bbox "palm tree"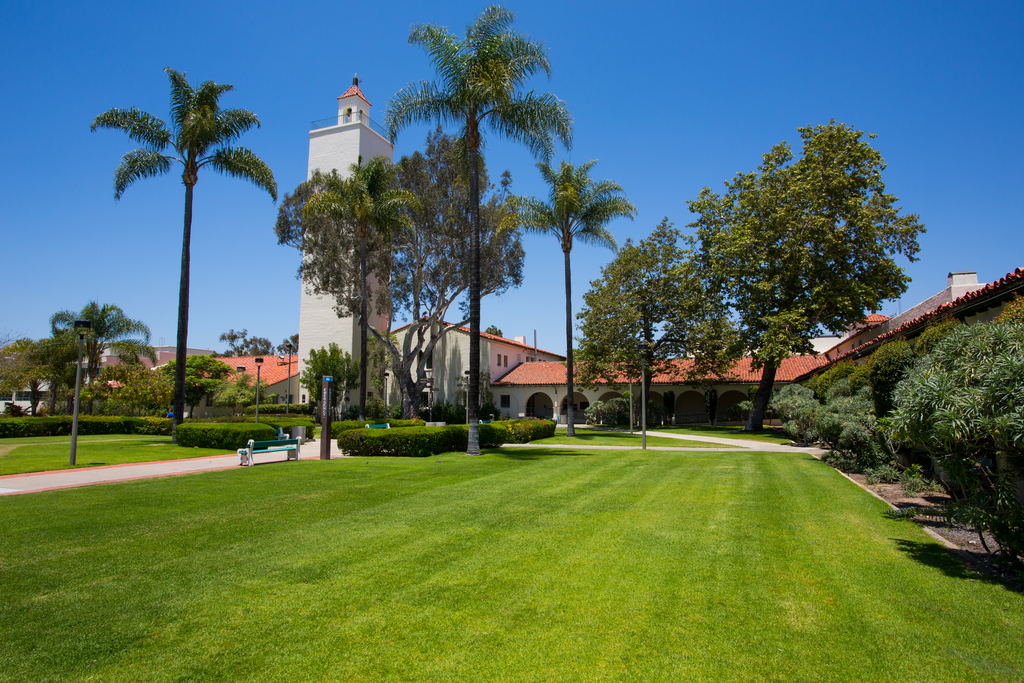
l=373, t=4, r=563, b=183
